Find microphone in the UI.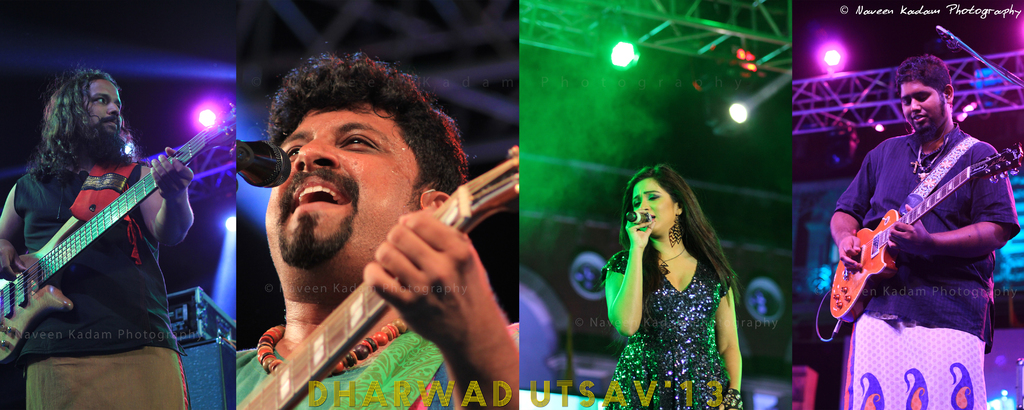
UI element at x1=626 y1=210 x2=658 y2=227.
